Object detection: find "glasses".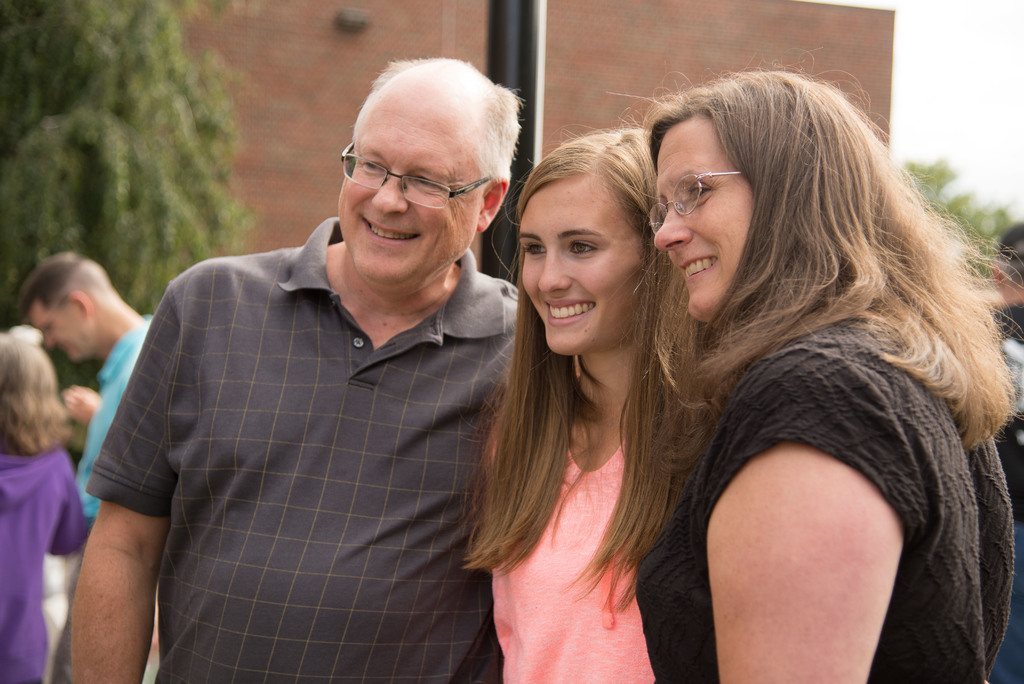
335, 141, 509, 209.
